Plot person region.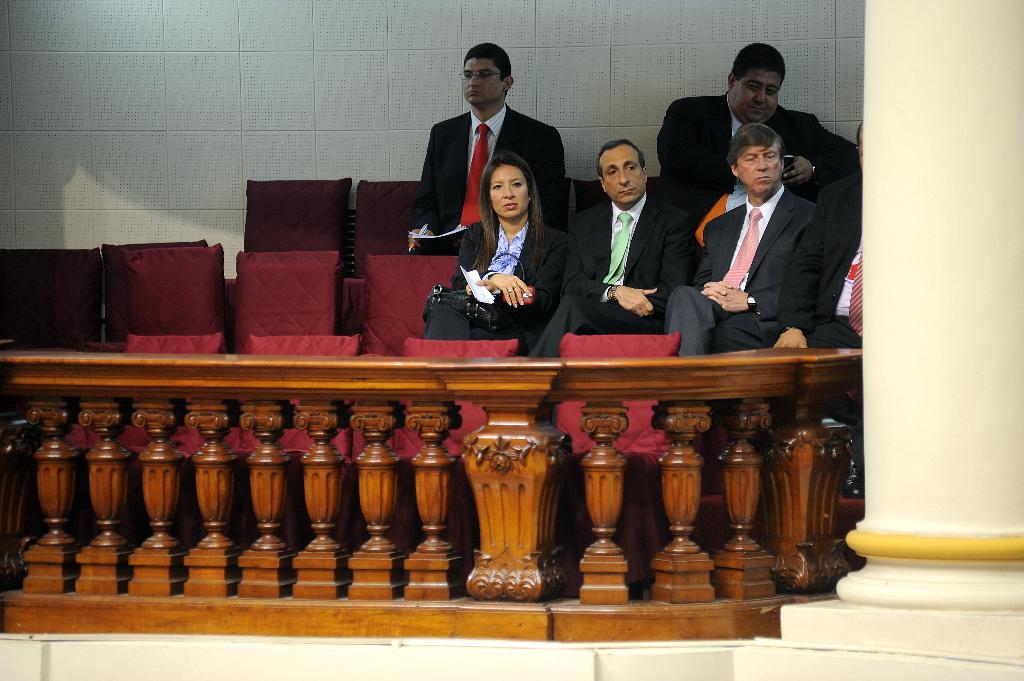
Plotted at box=[420, 156, 584, 373].
